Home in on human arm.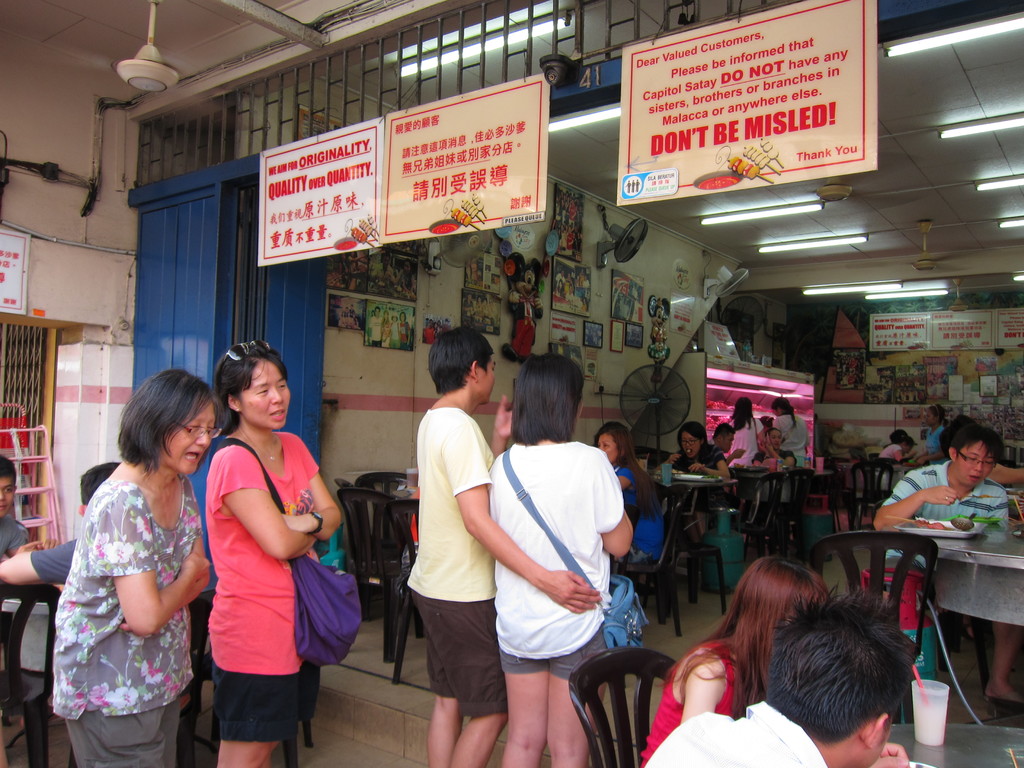
Homed in at bbox=[784, 451, 799, 468].
